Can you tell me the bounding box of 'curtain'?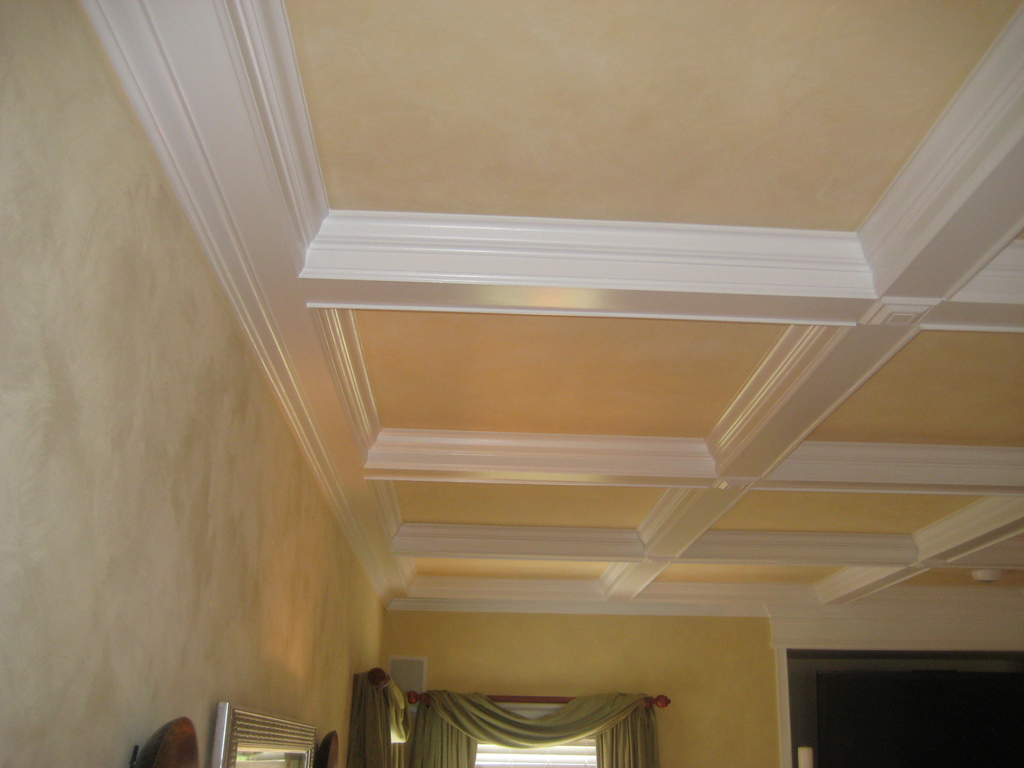
bbox(407, 692, 664, 767).
